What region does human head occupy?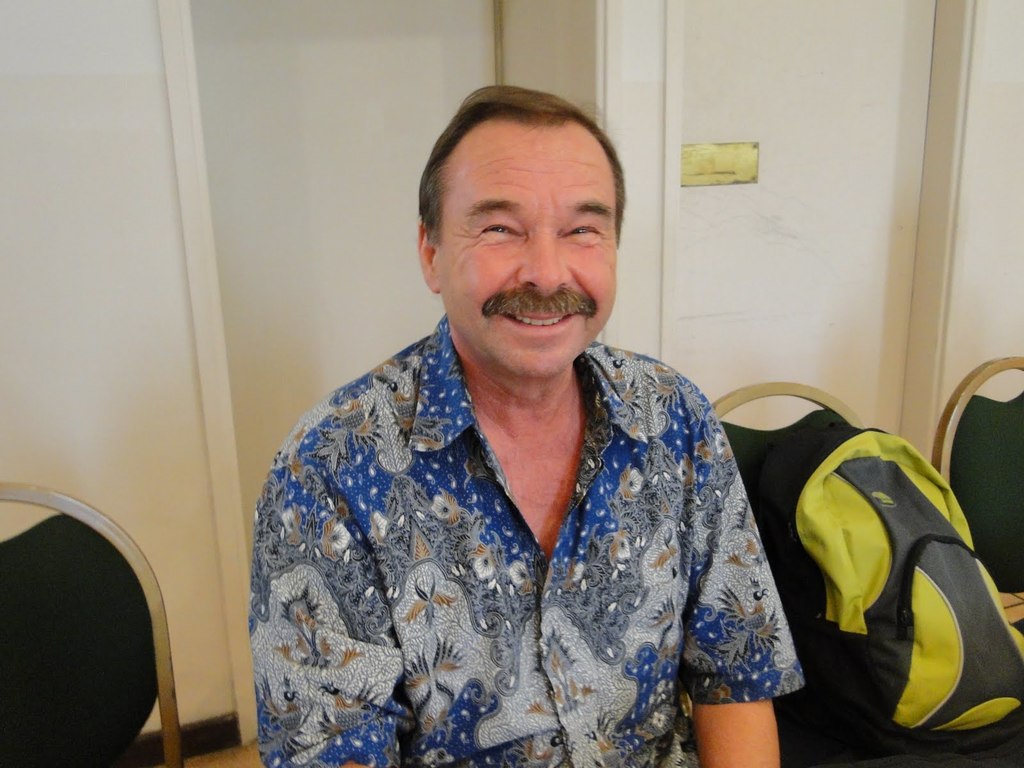
box(401, 74, 644, 383).
